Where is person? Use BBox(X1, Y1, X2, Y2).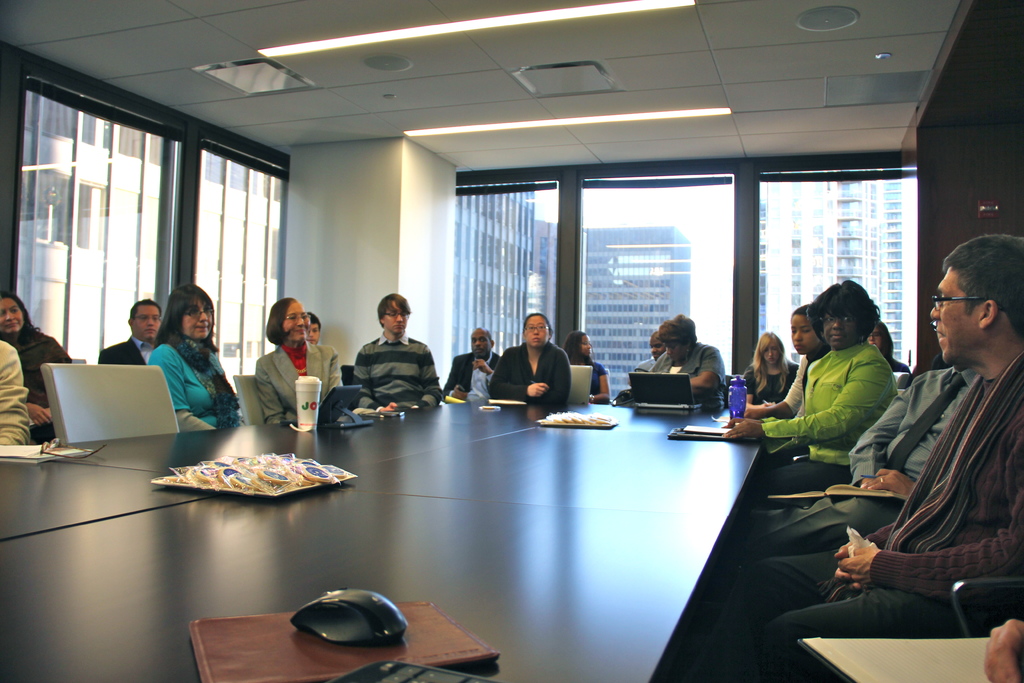
BBox(508, 312, 572, 431).
